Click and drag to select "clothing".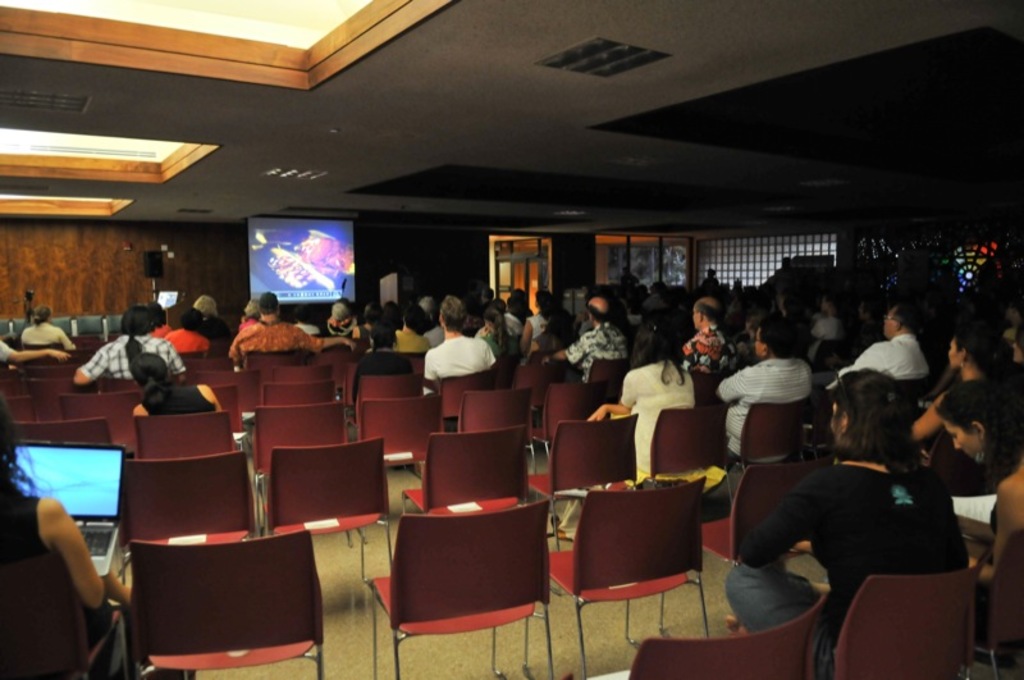
Selection: rect(663, 314, 742, 379).
